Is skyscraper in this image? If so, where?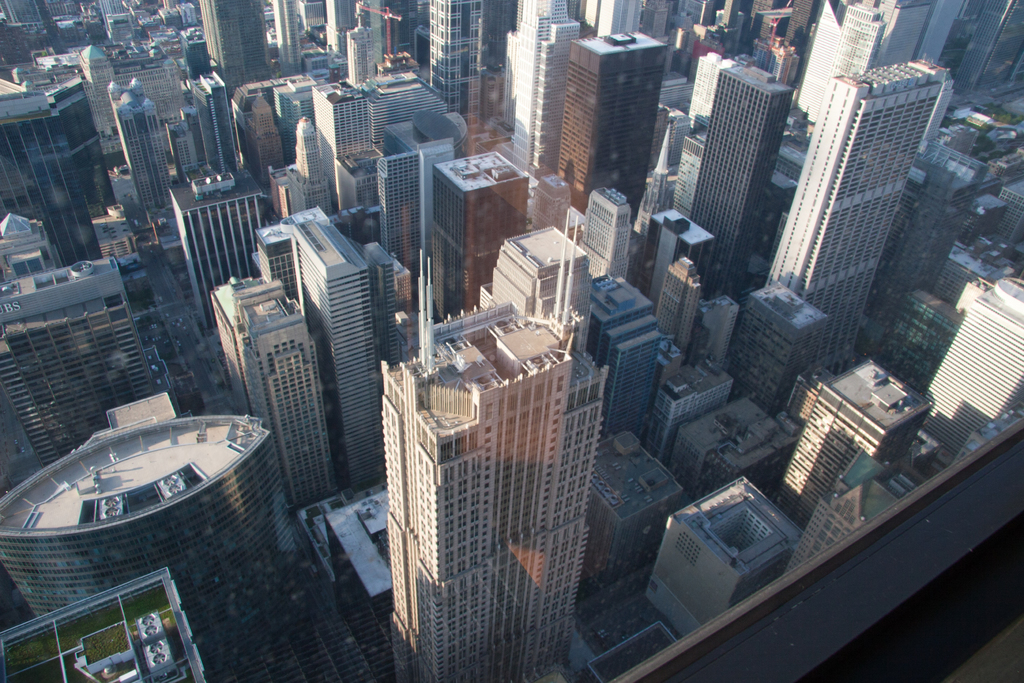
Yes, at pyautogui.locateOnScreen(958, 0, 1023, 119).
